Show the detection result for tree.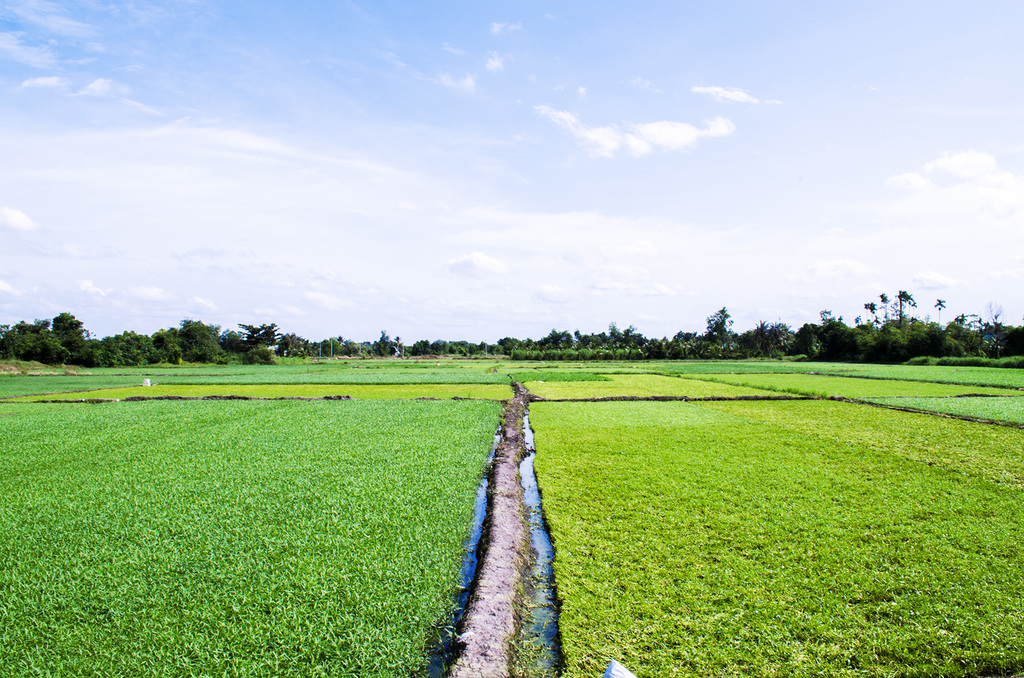
detection(17, 297, 88, 370).
